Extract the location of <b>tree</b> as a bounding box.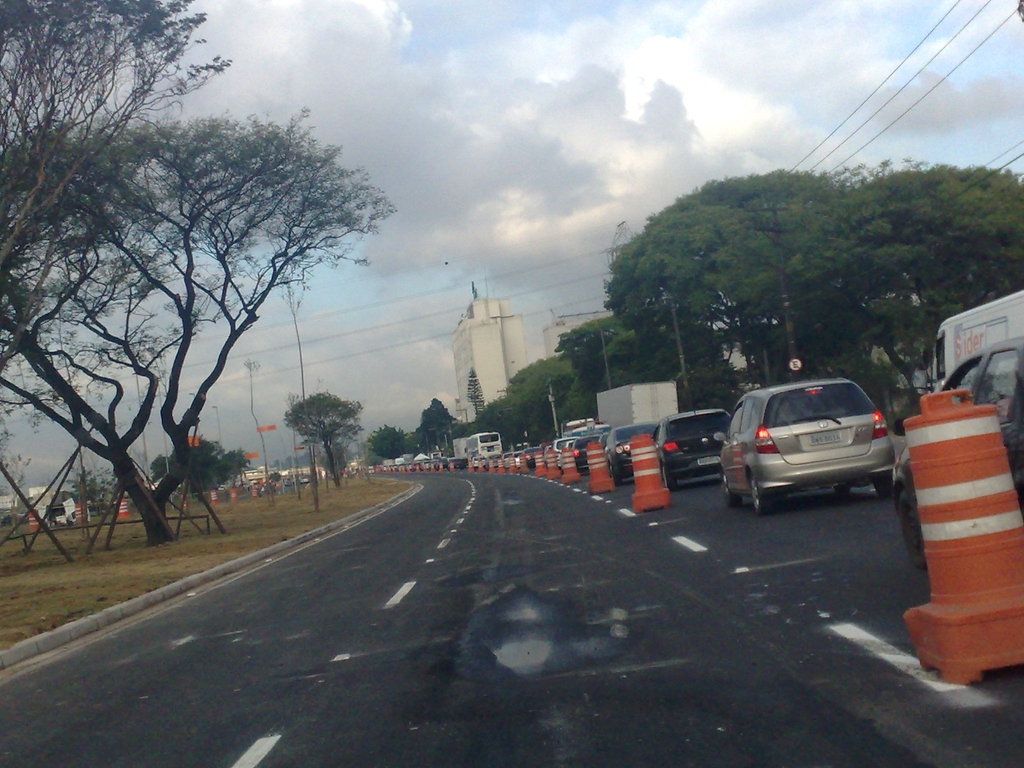
crop(280, 390, 360, 486).
